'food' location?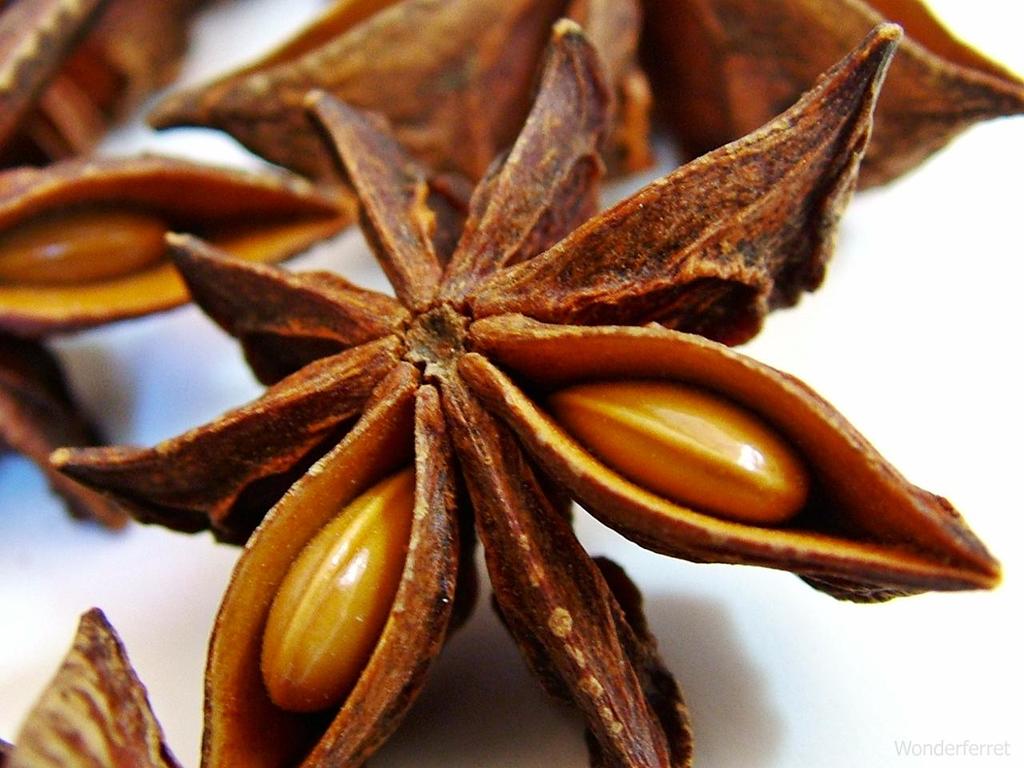
bbox=[0, 602, 225, 767]
